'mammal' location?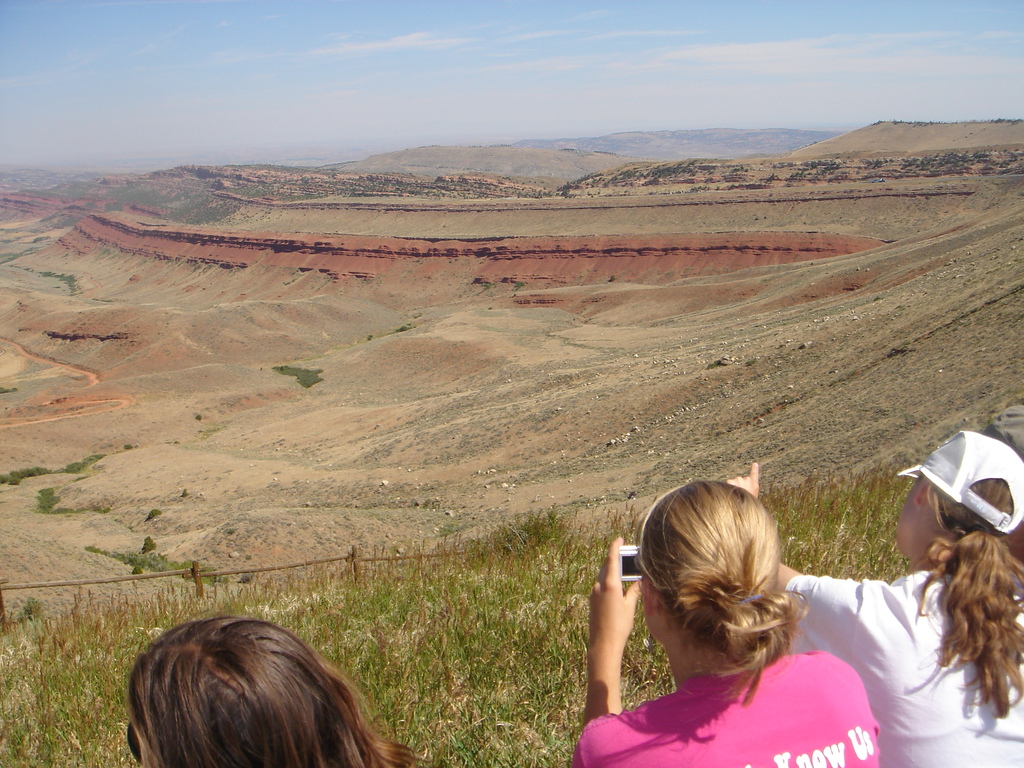
{"left": 722, "top": 427, "right": 1023, "bottom": 767}
